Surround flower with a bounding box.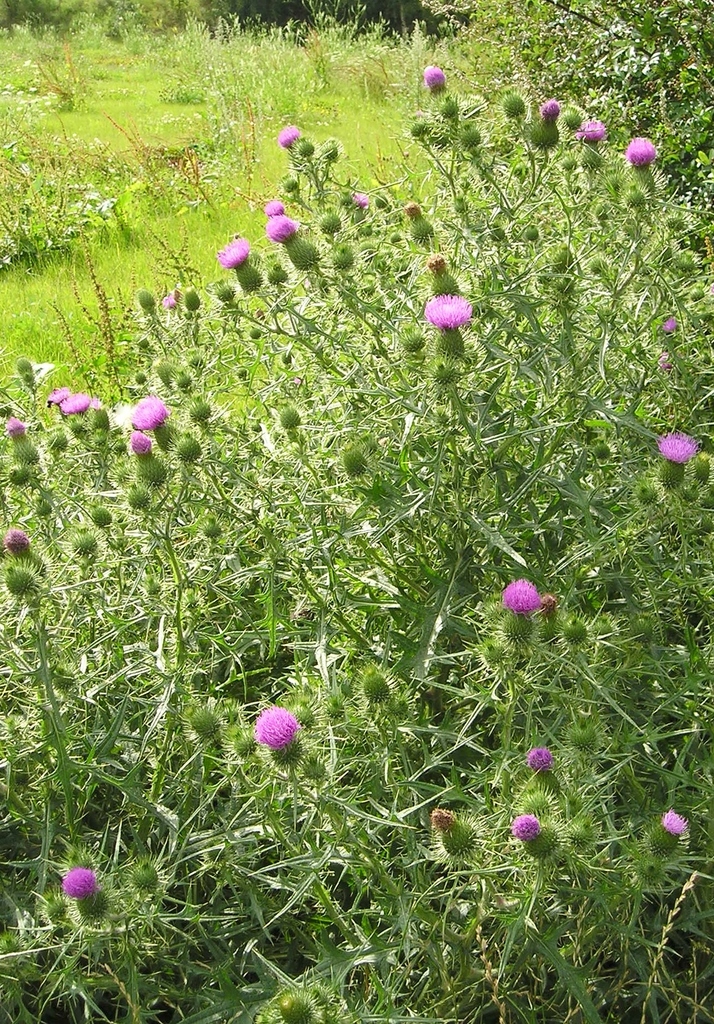
<bbox>278, 124, 290, 157</bbox>.
